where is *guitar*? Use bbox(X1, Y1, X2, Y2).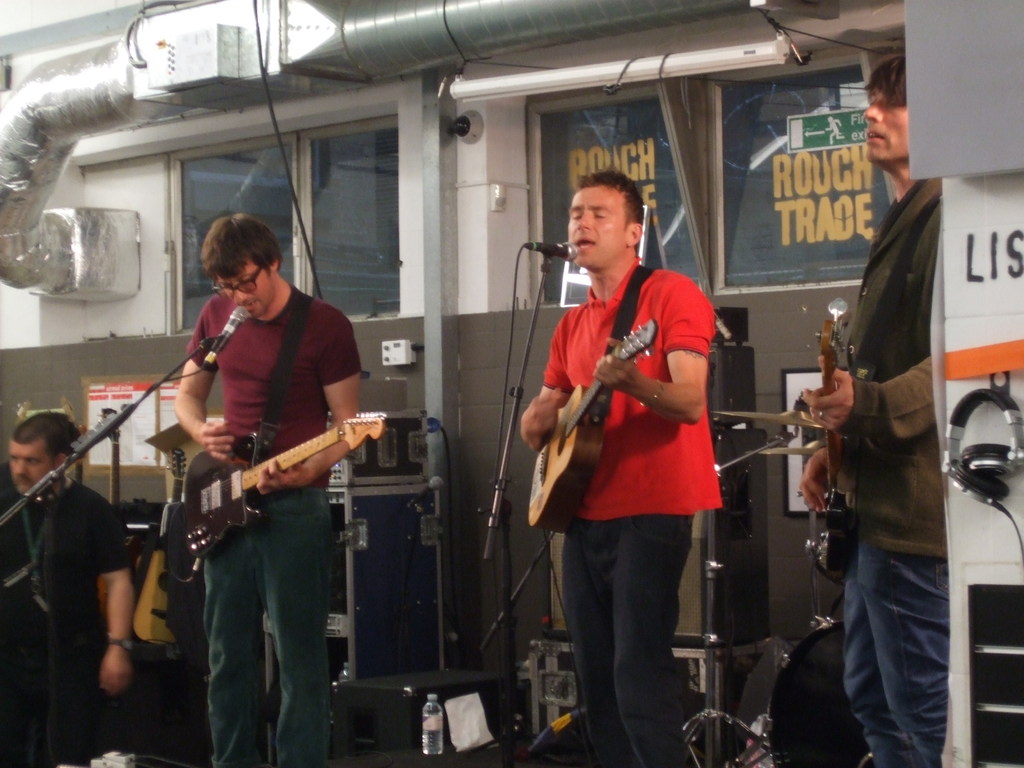
bbox(810, 294, 860, 585).
